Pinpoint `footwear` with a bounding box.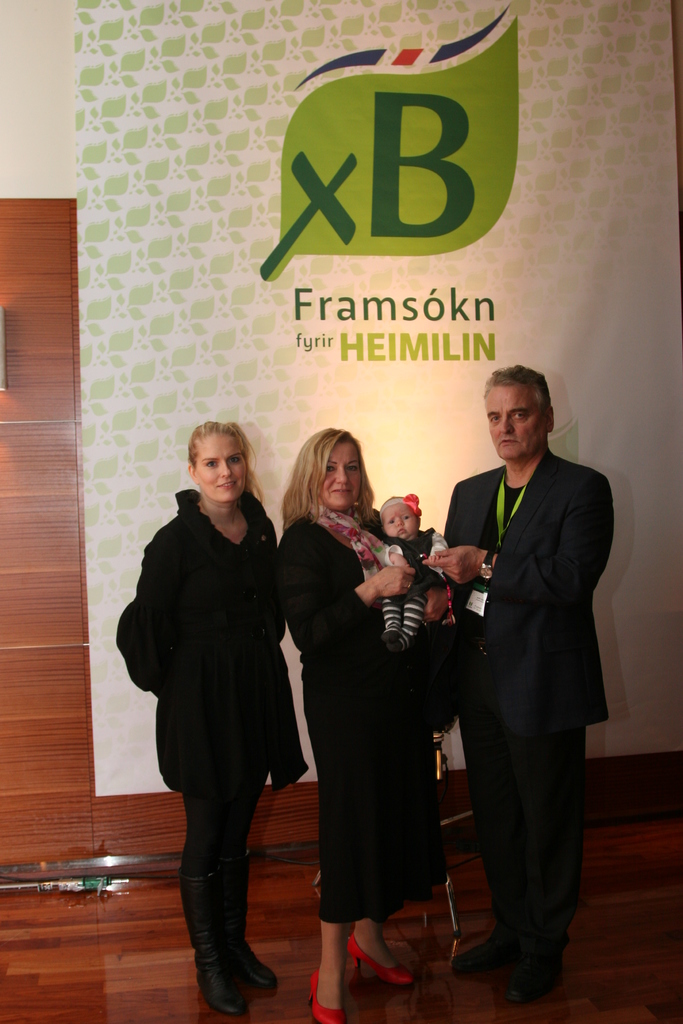
BBox(450, 929, 508, 972).
